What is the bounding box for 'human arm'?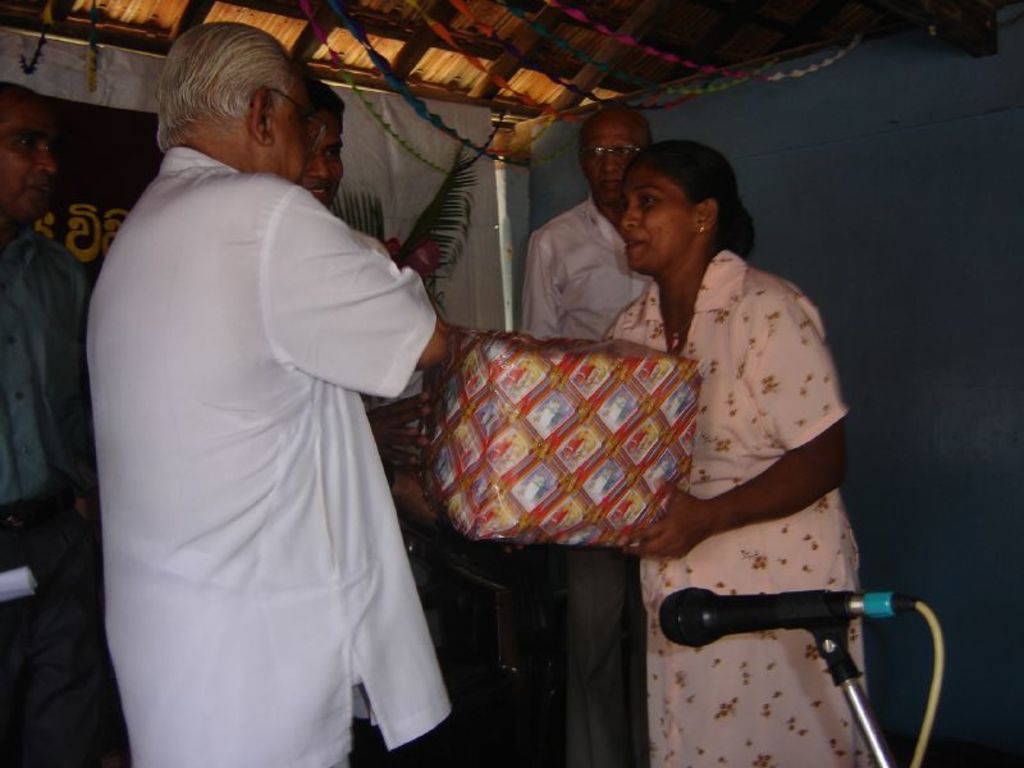
select_region(623, 287, 850, 561).
